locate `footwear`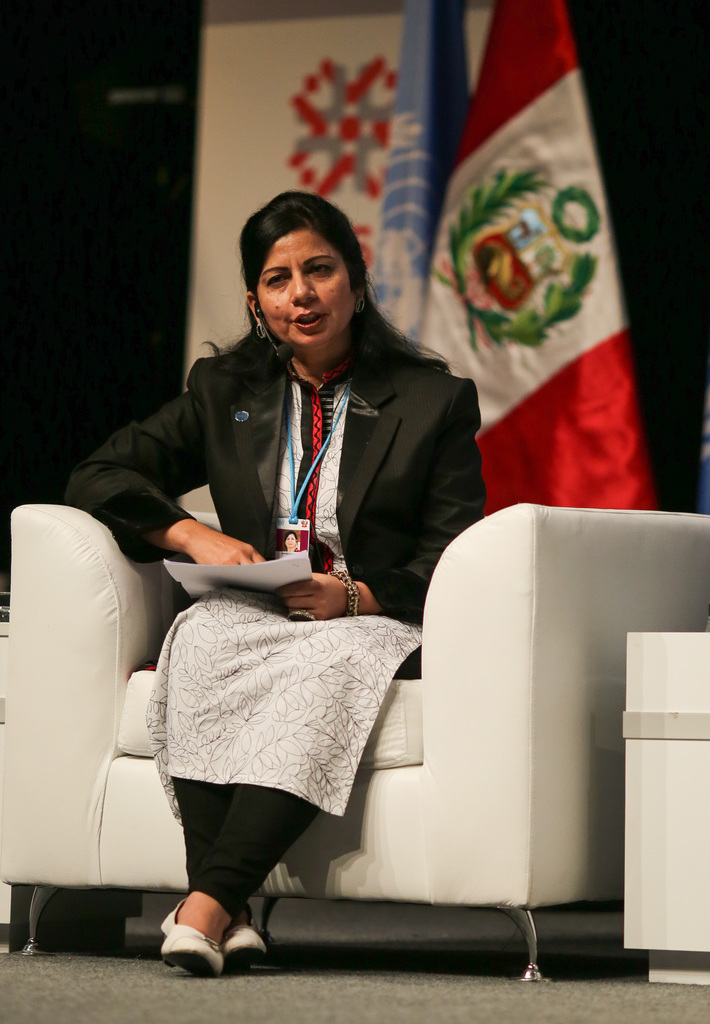
<box>219,904,267,984</box>
